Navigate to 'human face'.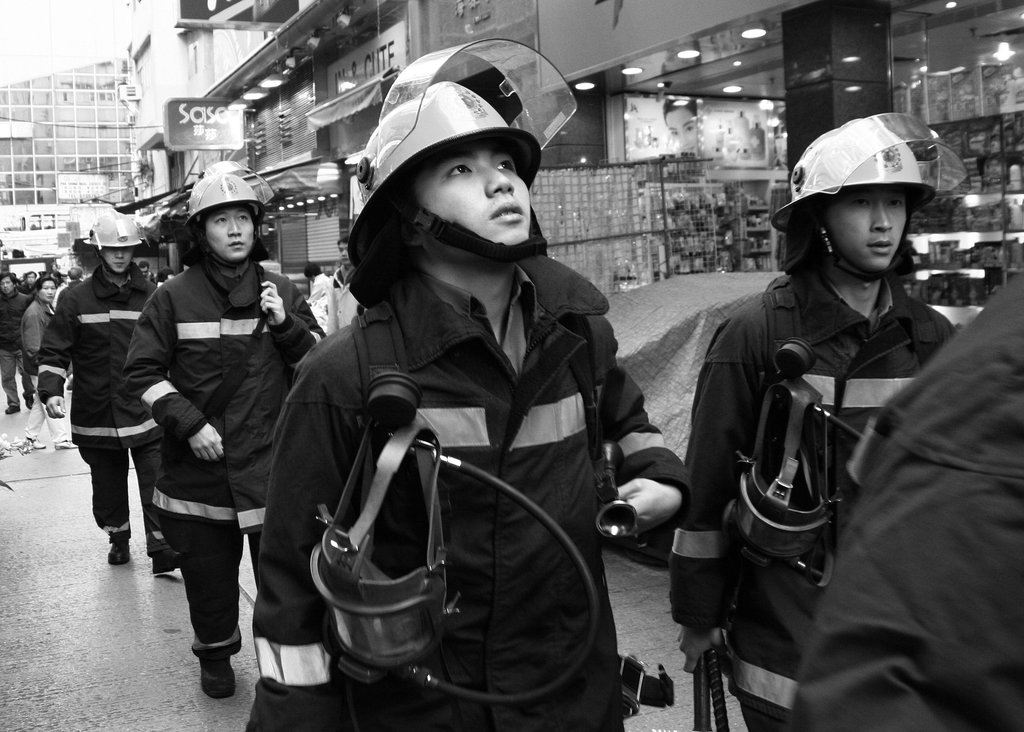
Navigation target: box=[0, 275, 14, 295].
